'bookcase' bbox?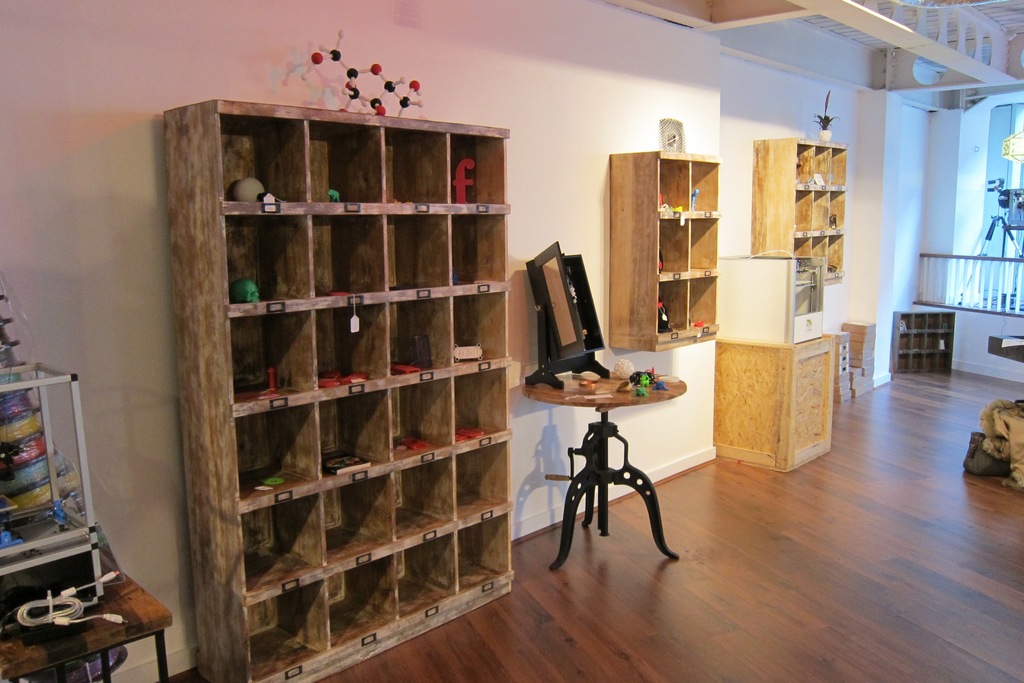
189,98,511,682
